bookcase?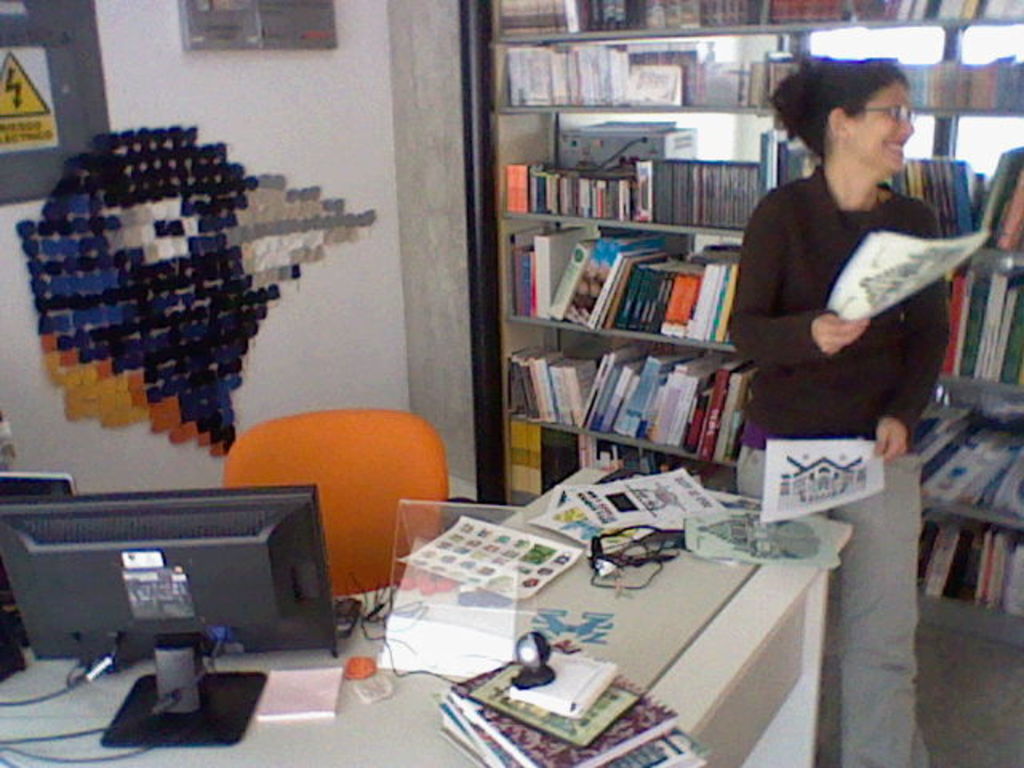
(x1=491, y1=0, x2=1022, y2=632)
